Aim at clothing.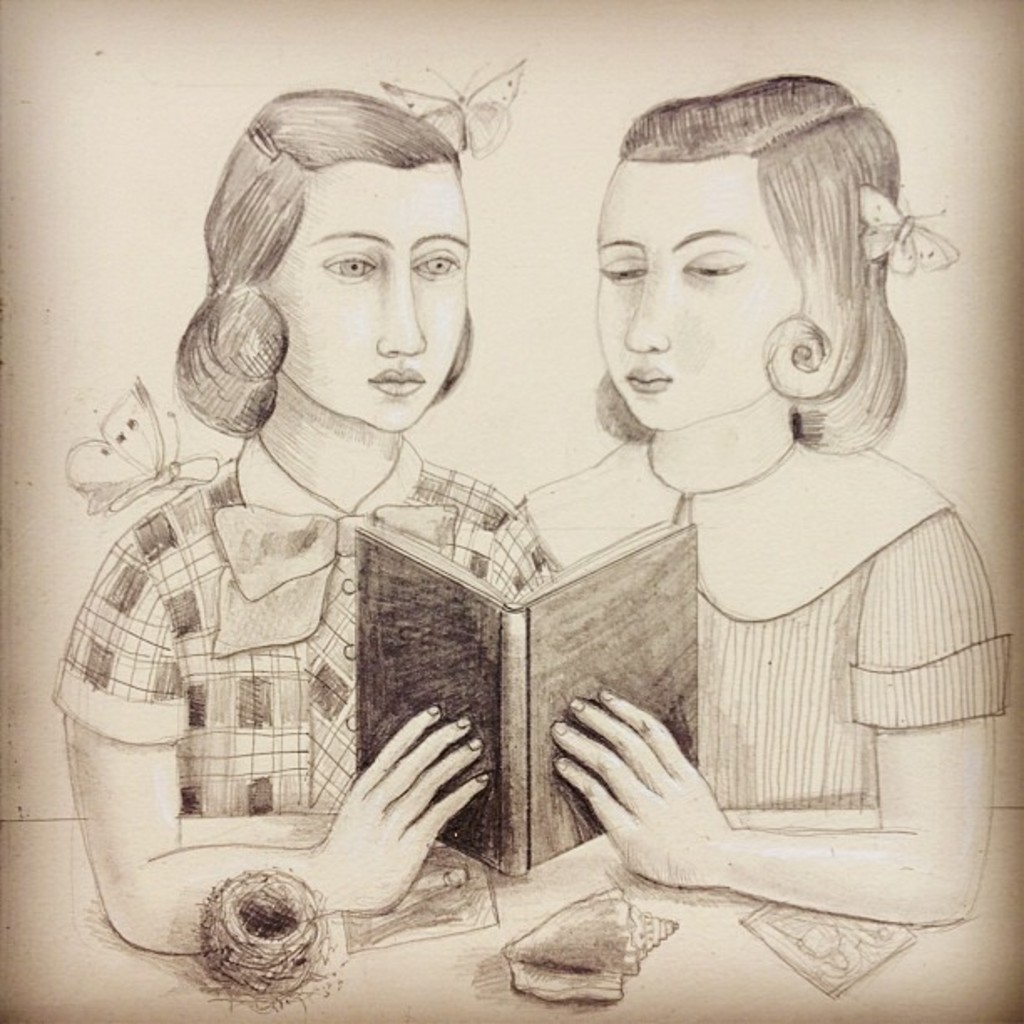
Aimed at locate(527, 320, 1012, 947).
